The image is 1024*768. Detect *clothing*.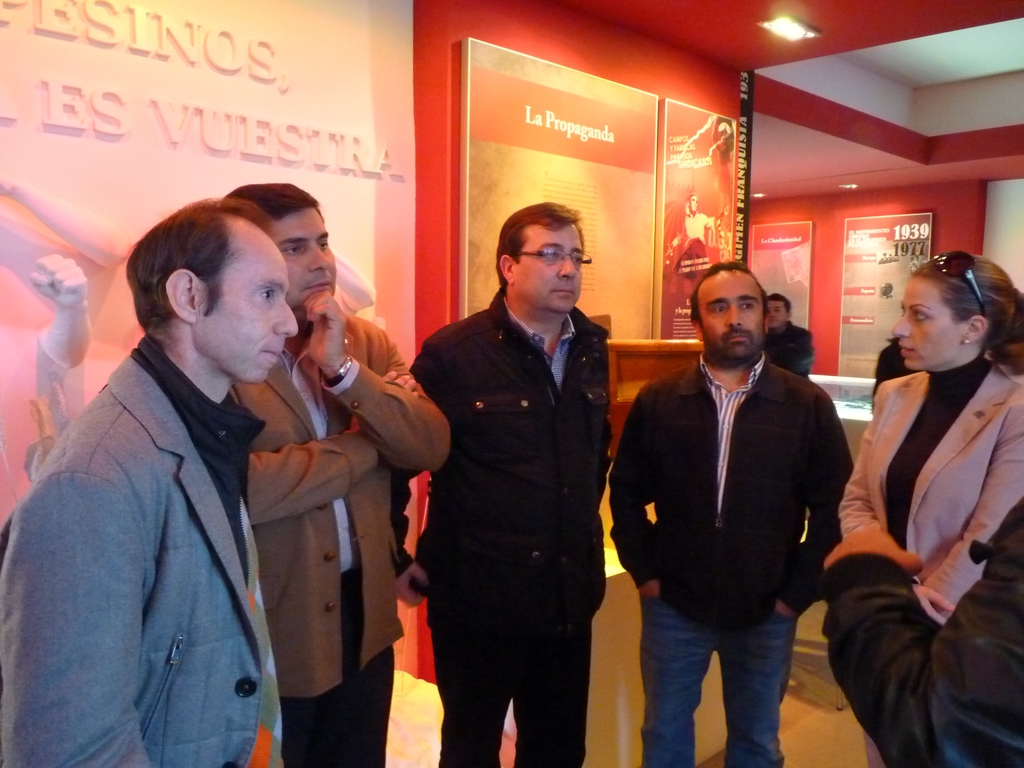
Detection: crop(758, 320, 816, 373).
